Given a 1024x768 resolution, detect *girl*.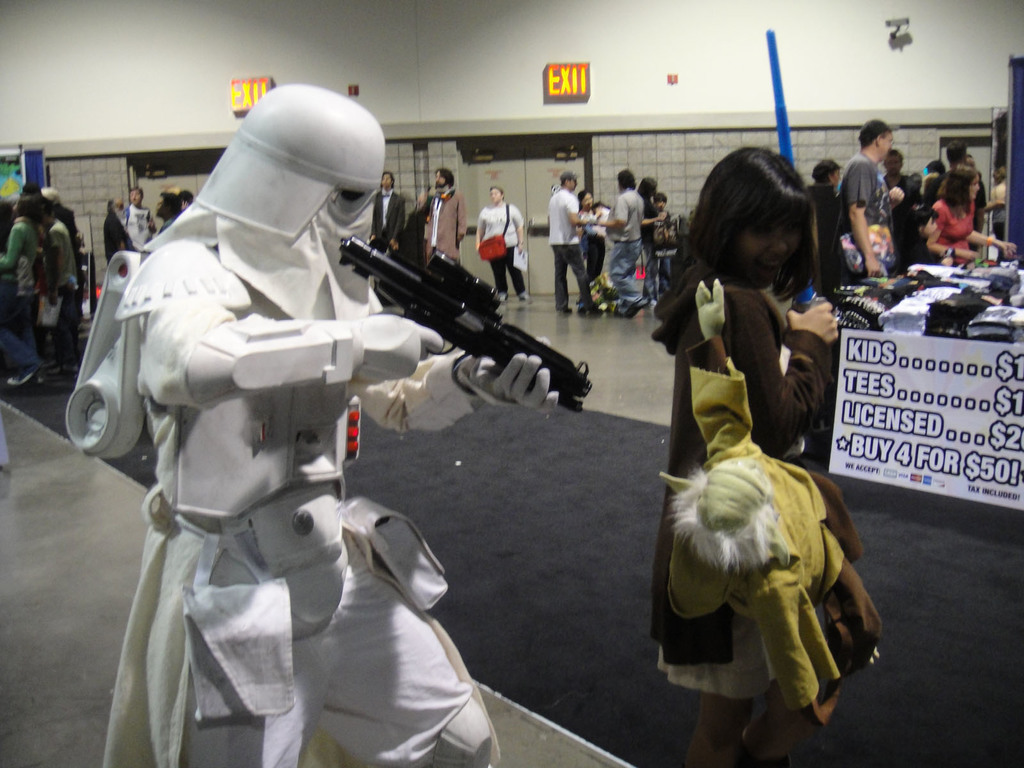
bbox(892, 205, 954, 274).
